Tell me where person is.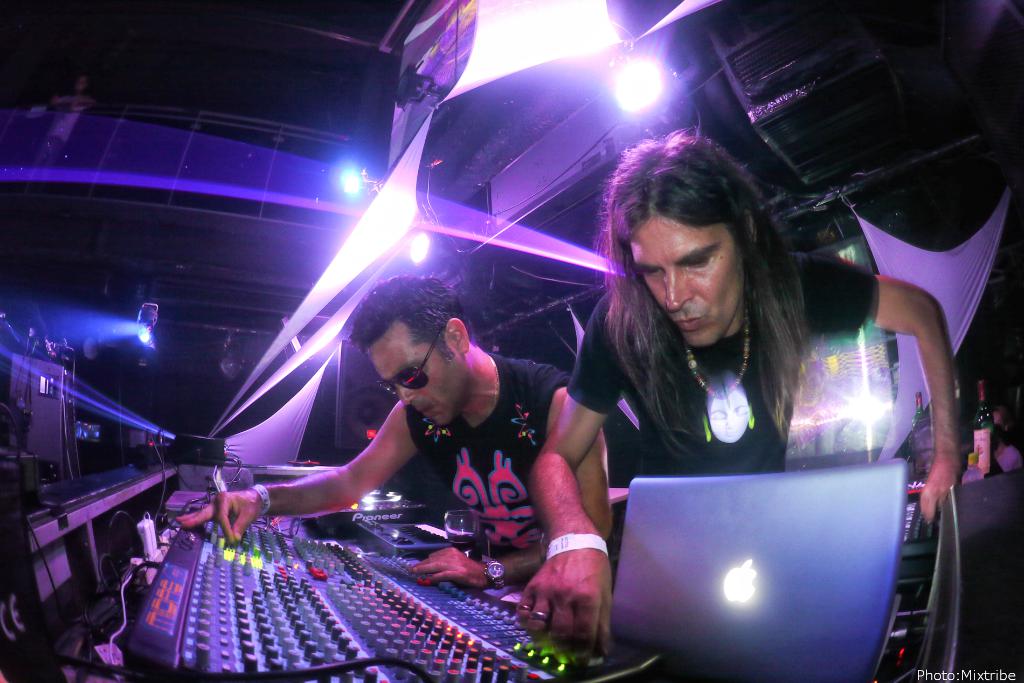
person is at [x1=513, y1=106, x2=968, y2=664].
